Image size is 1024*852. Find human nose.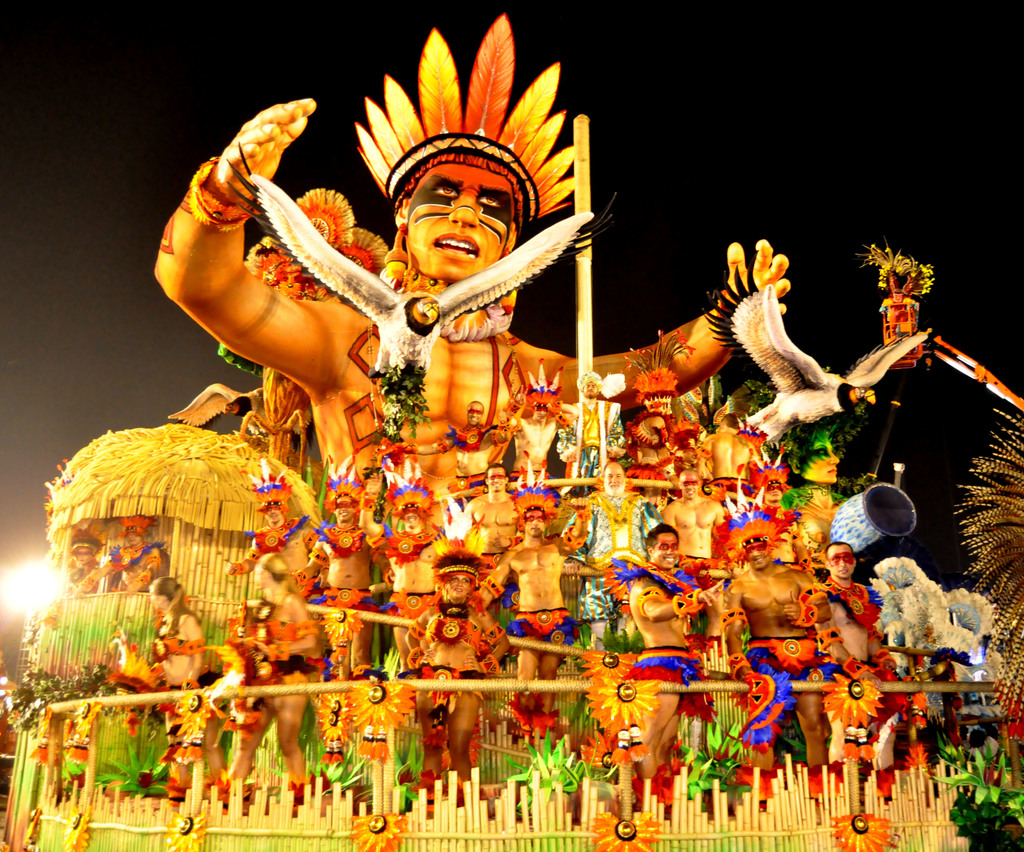
crop(611, 477, 618, 486).
